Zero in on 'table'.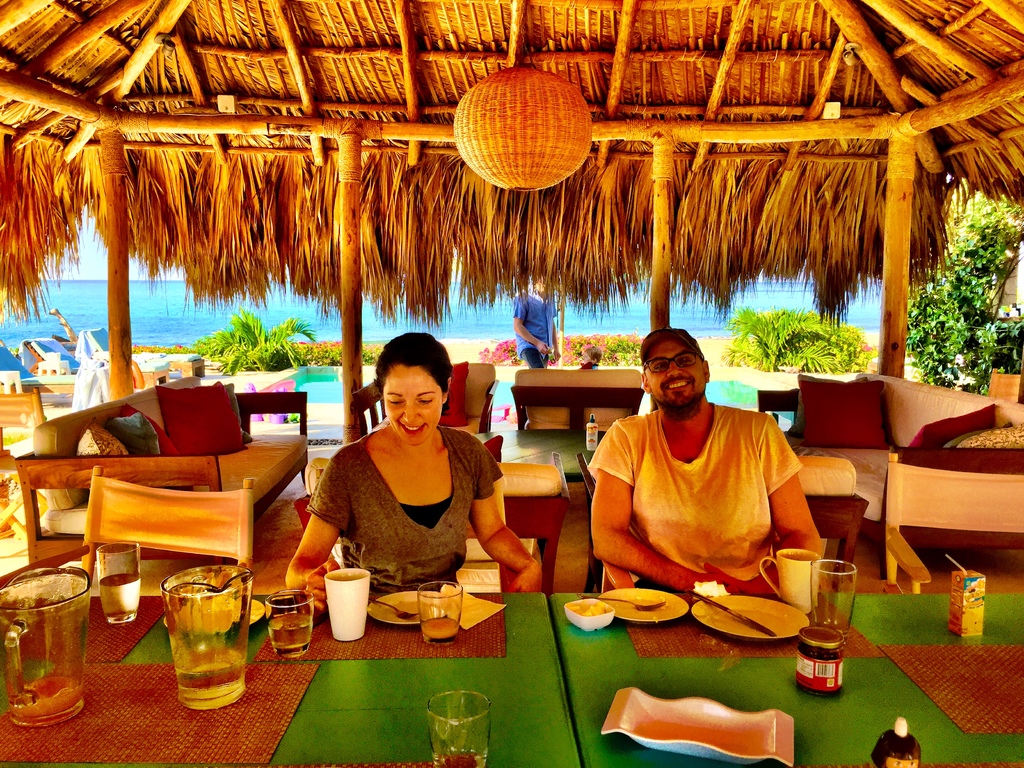
Zeroed in: locate(92, 554, 998, 764).
